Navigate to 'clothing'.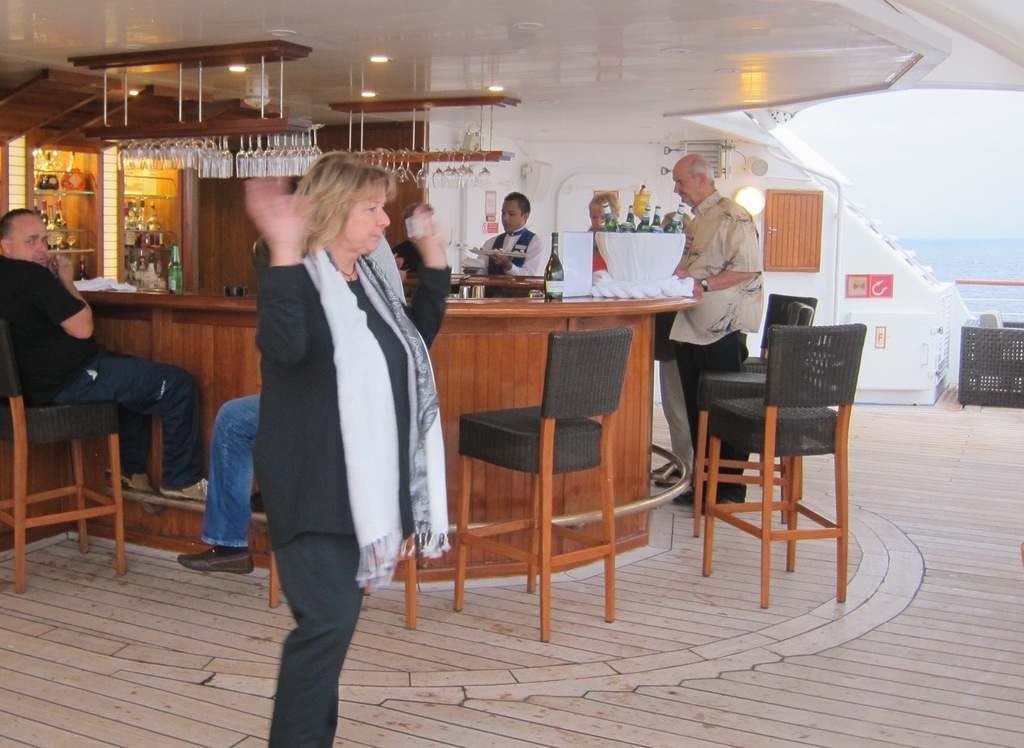
Navigation target: detection(198, 262, 451, 550).
